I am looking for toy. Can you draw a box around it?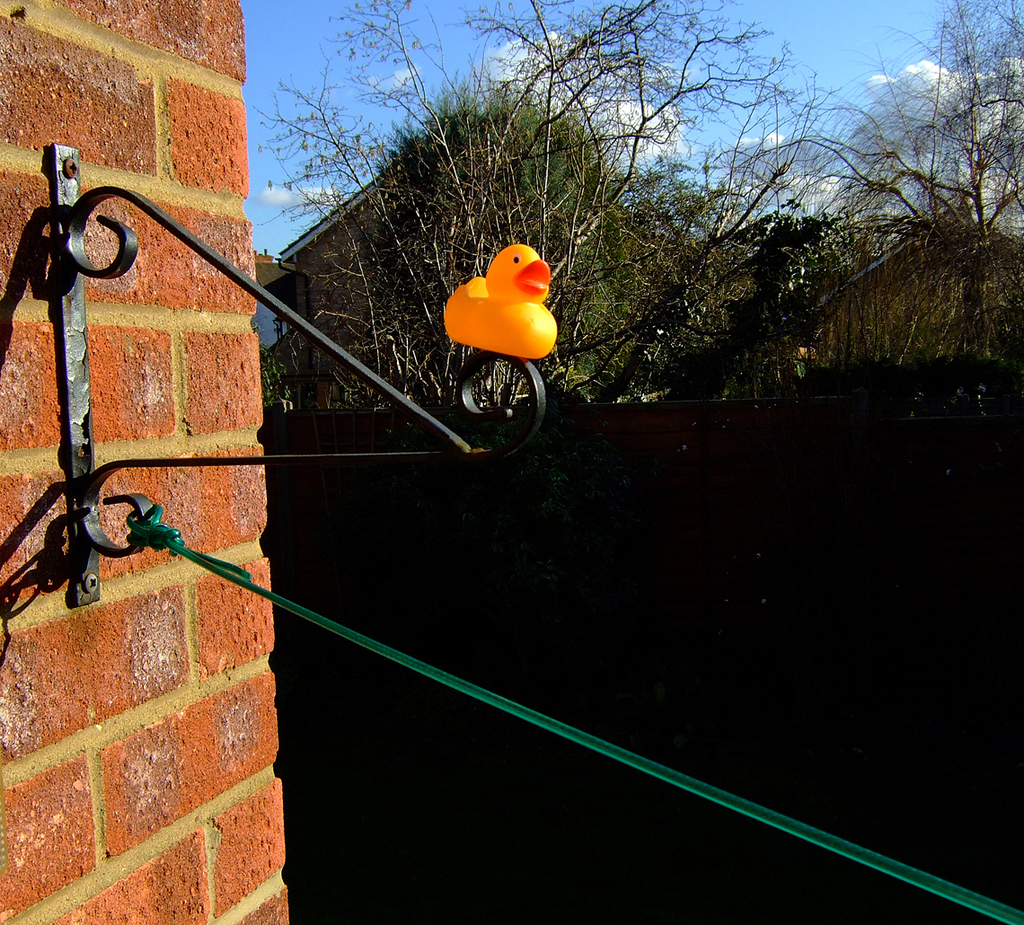
Sure, the bounding box is 439/228/561/367.
